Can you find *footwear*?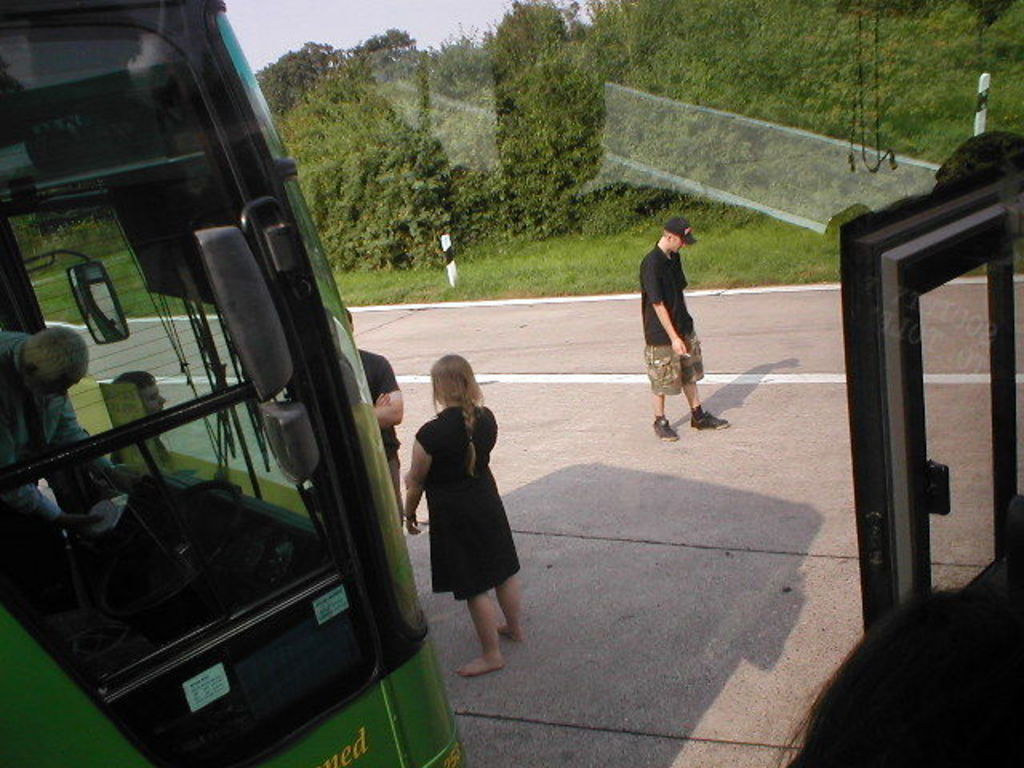
Yes, bounding box: <region>646, 413, 680, 442</region>.
